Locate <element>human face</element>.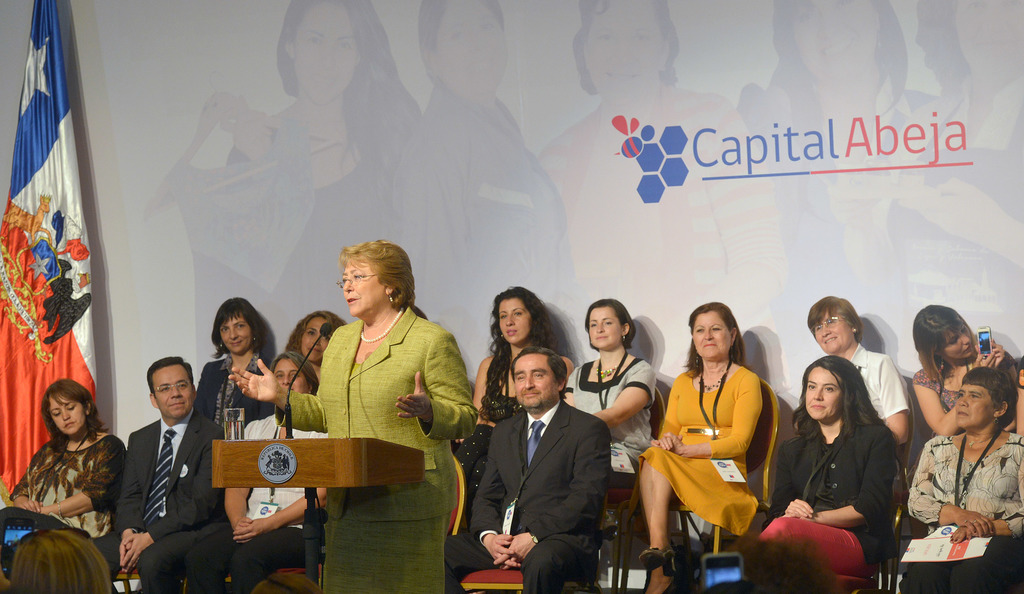
Bounding box: [left=585, top=305, right=623, bottom=346].
